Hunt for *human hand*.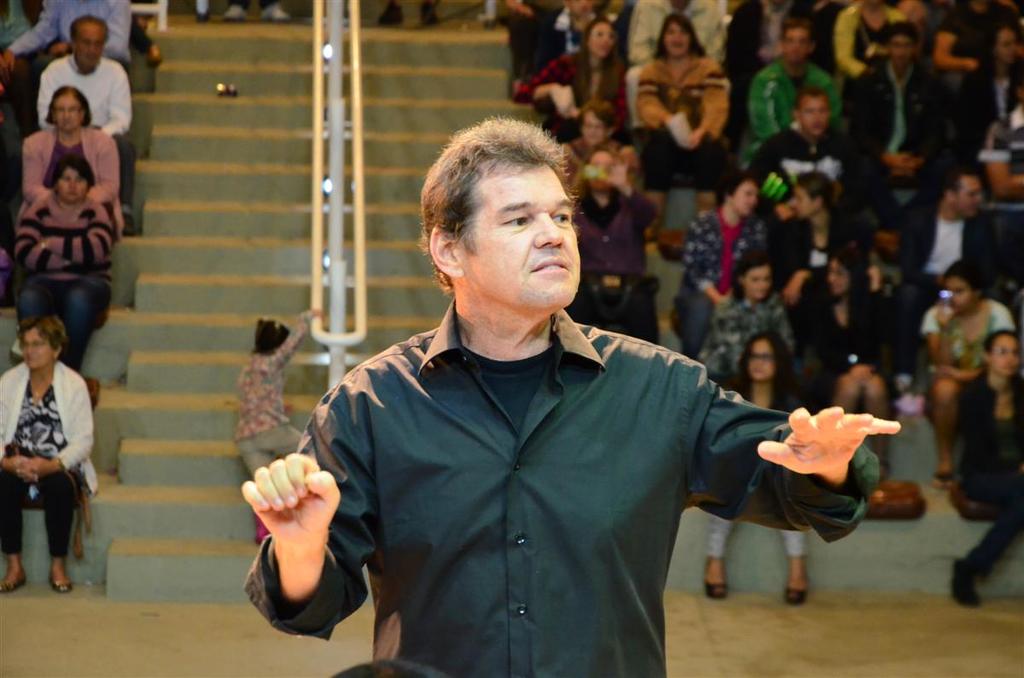
Hunted down at (0, 50, 14, 76).
